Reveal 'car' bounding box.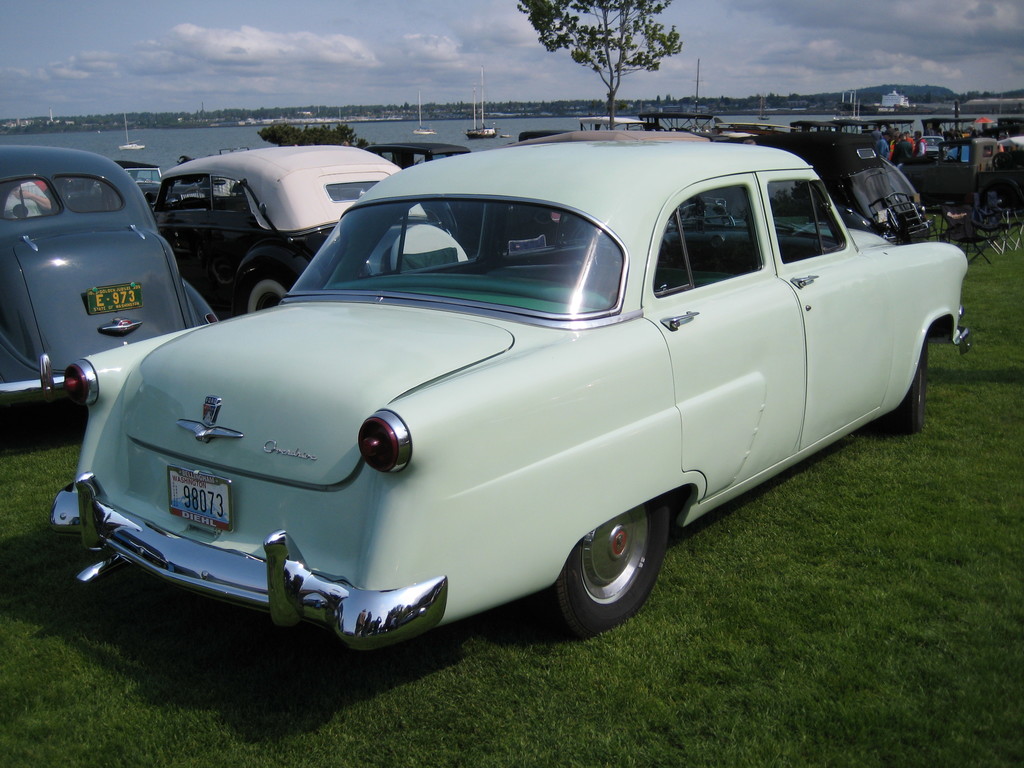
Revealed: l=0, t=145, r=210, b=417.
